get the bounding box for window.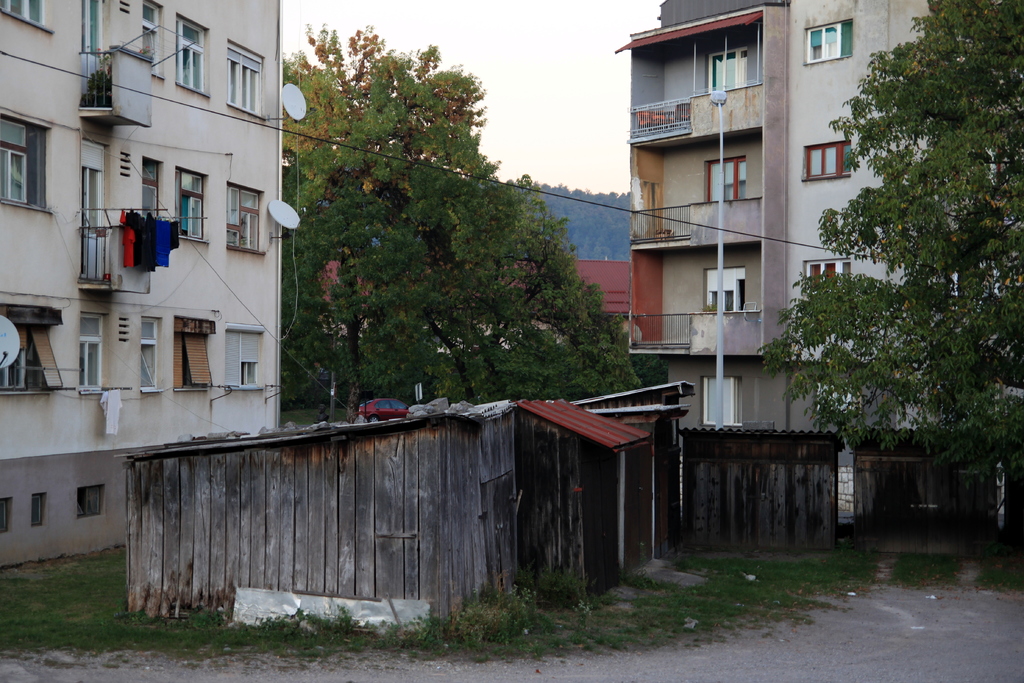
box(31, 493, 47, 527).
